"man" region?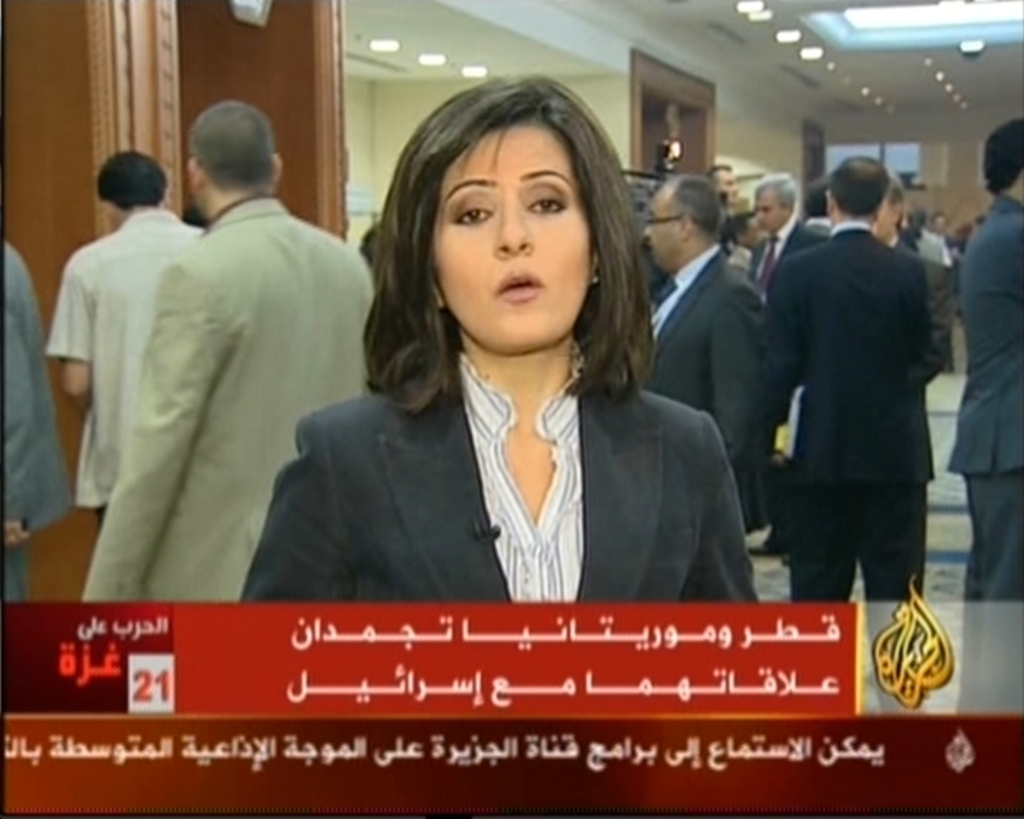
(x1=1, y1=232, x2=65, y2=600)
